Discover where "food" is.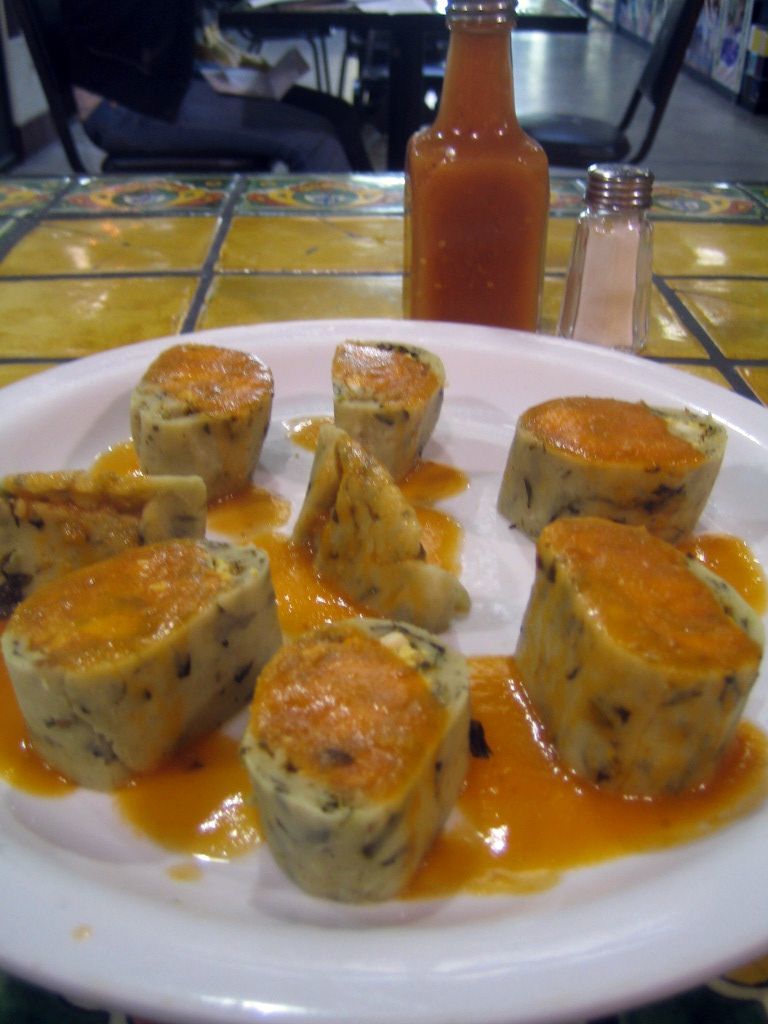
Discovered at [507,511,765,802].
